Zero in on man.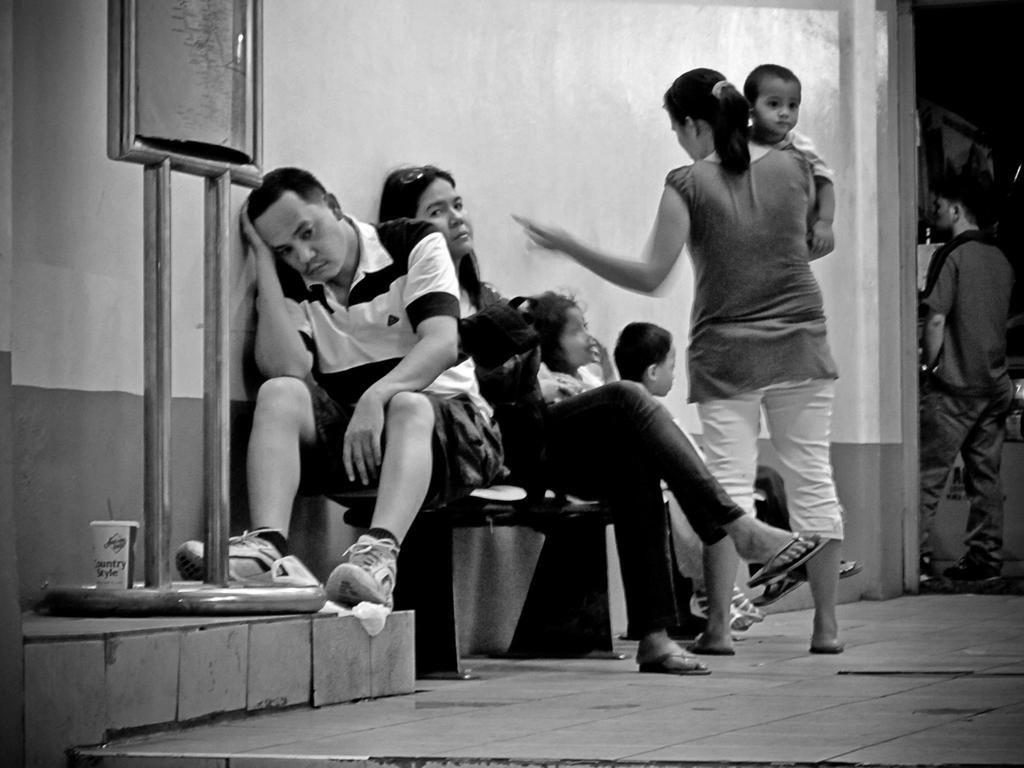
Zeroed in: left=232, top=175, right=508, bottom=599.
